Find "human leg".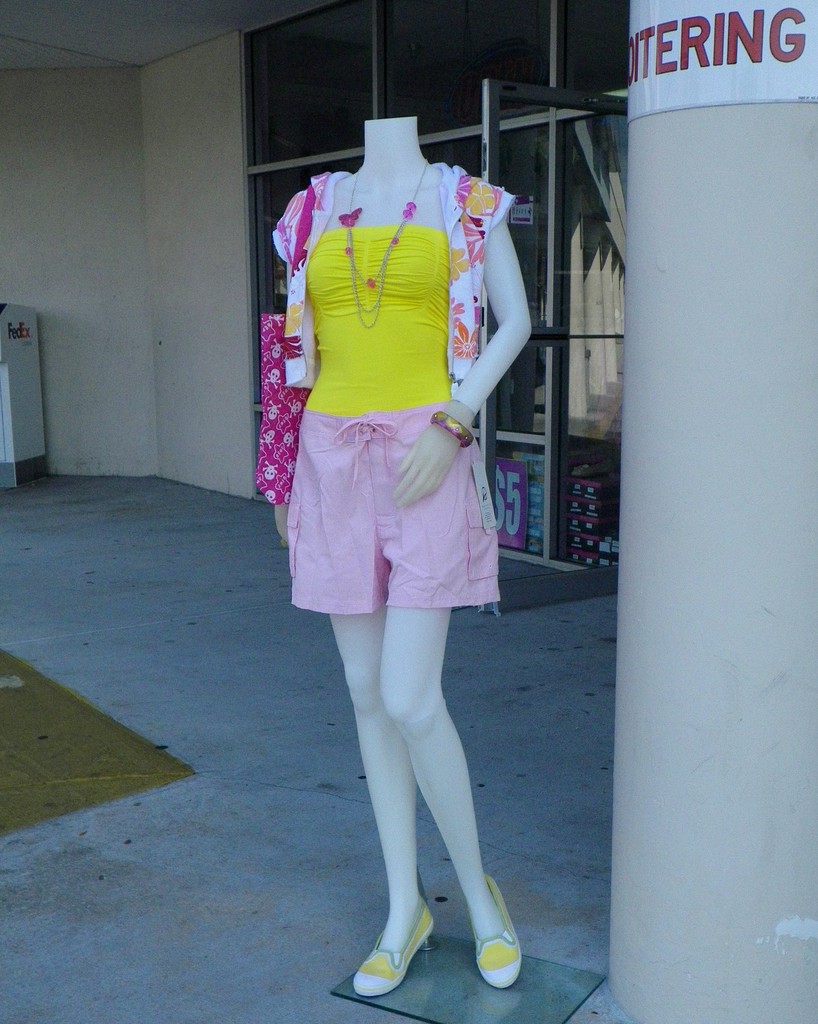
bbox=[287, 412, 493, 993].
